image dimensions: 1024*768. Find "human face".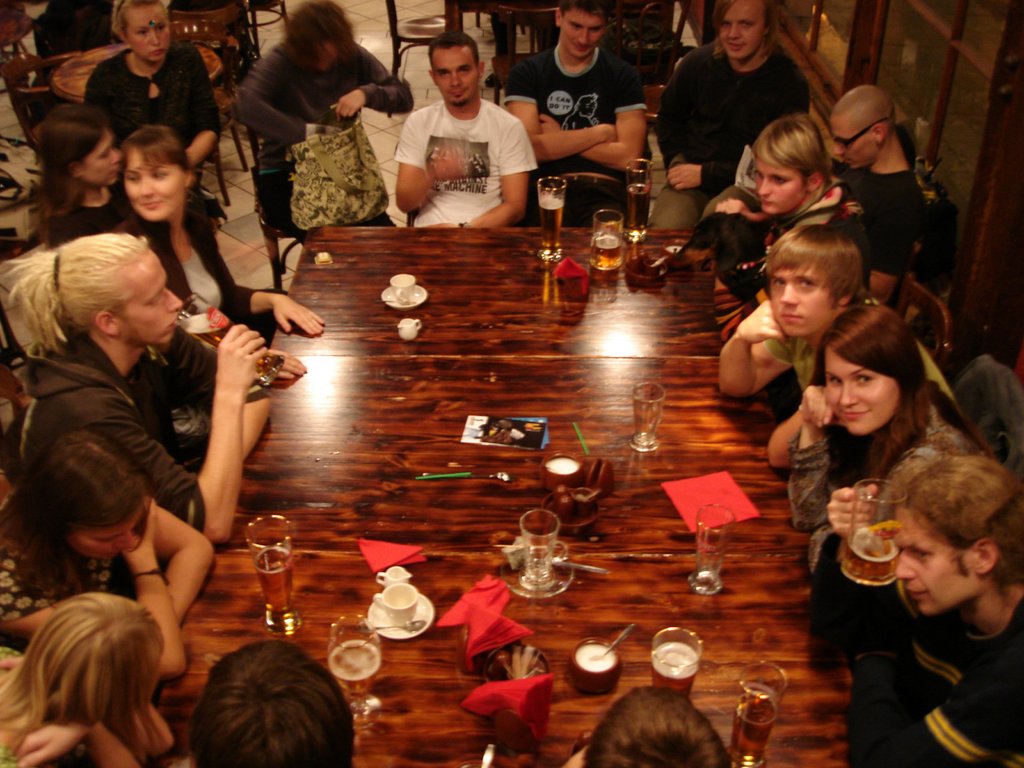
(755, 157, 805, 212).
